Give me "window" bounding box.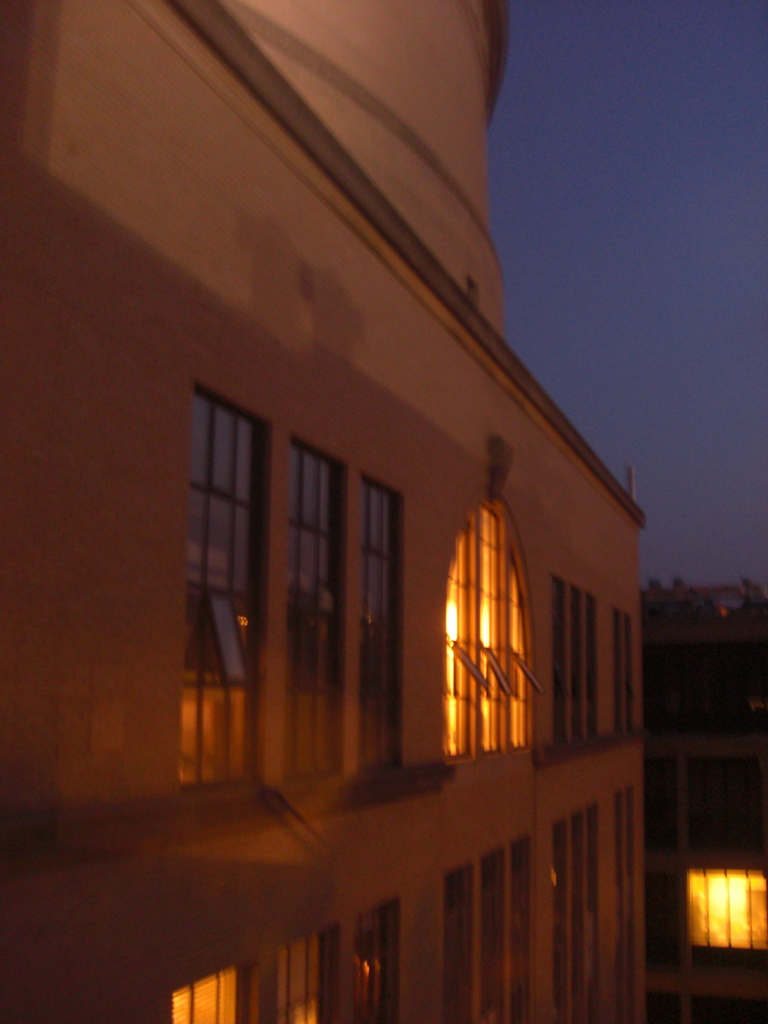
{"x1": 553, "y1": 577, "x2": 605, "y2": 748}.
